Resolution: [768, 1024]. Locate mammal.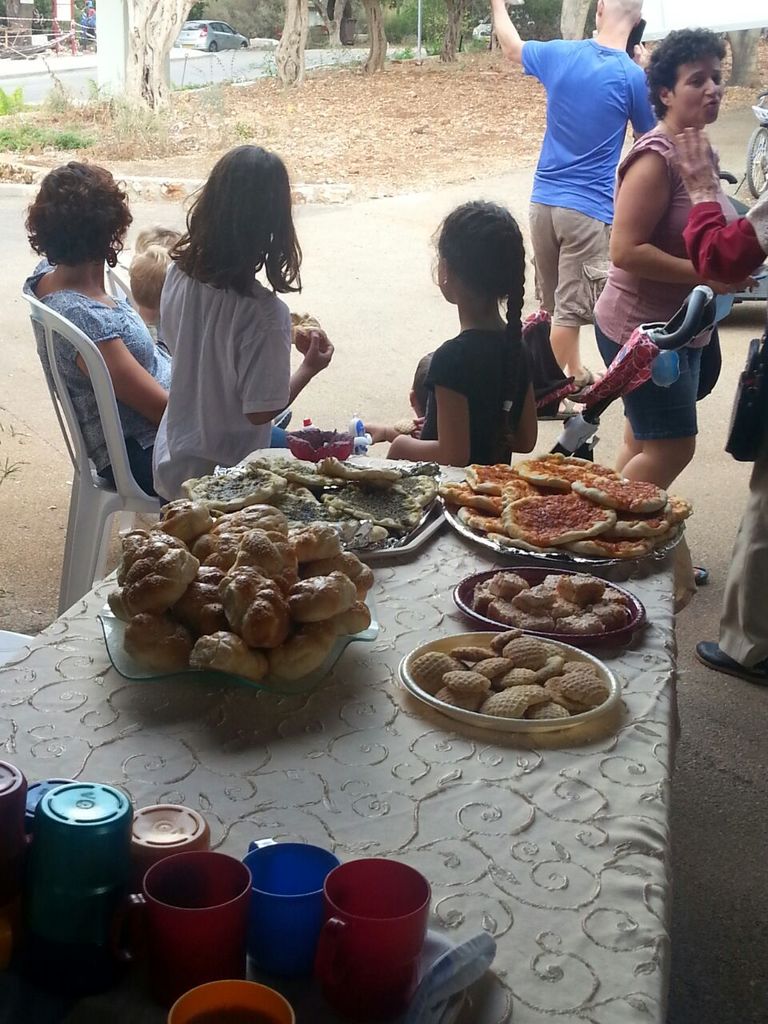
{"left": 394, "top": 198, "right": 537, "bottom": 467}.
